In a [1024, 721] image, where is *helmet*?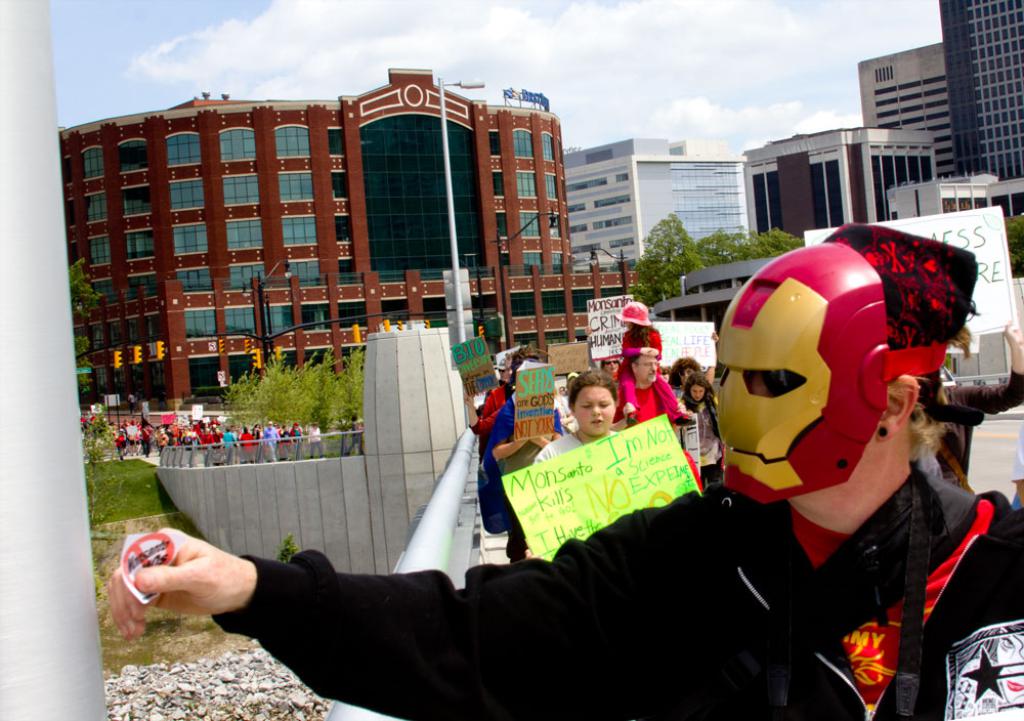
bbox=(706, 232, 967, 540).
